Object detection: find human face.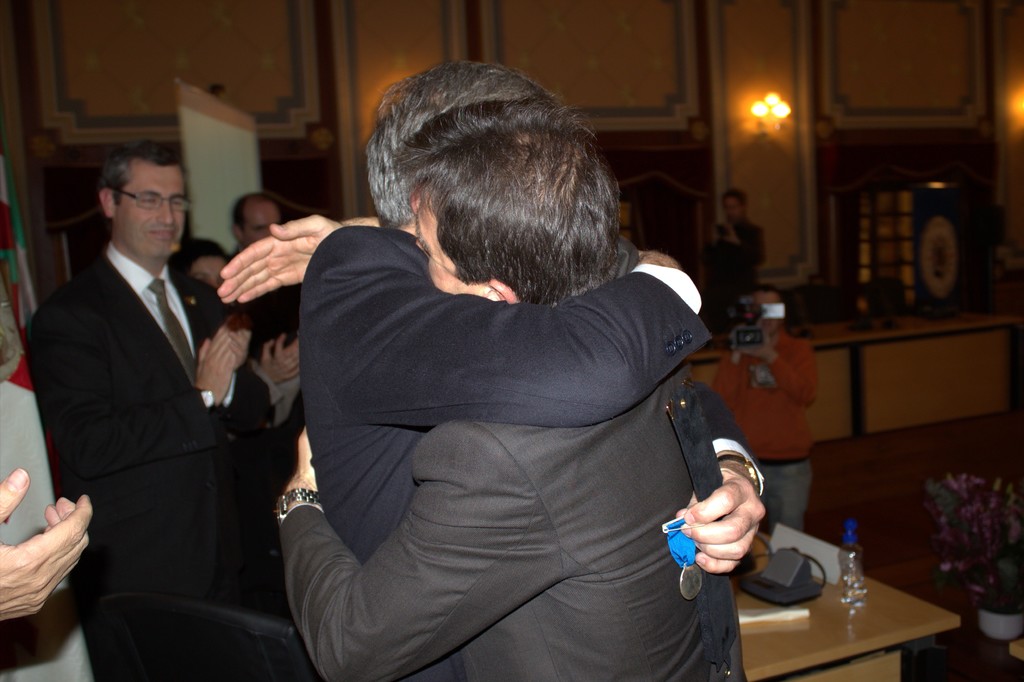
bbox=(719, 195, 741, 225).
